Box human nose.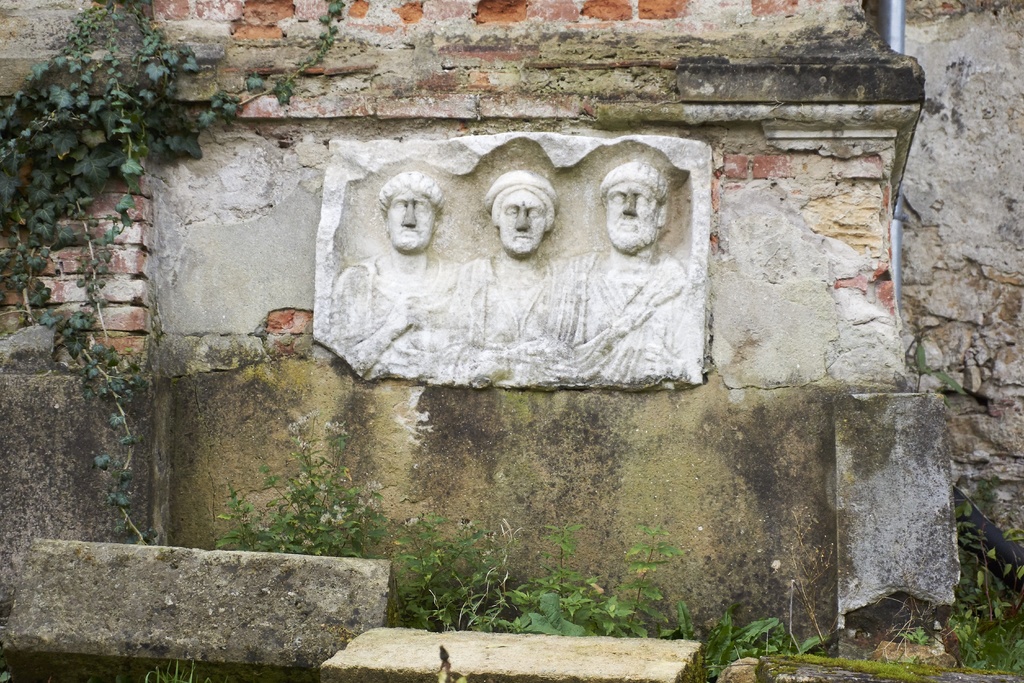
(401,202,417,227).
